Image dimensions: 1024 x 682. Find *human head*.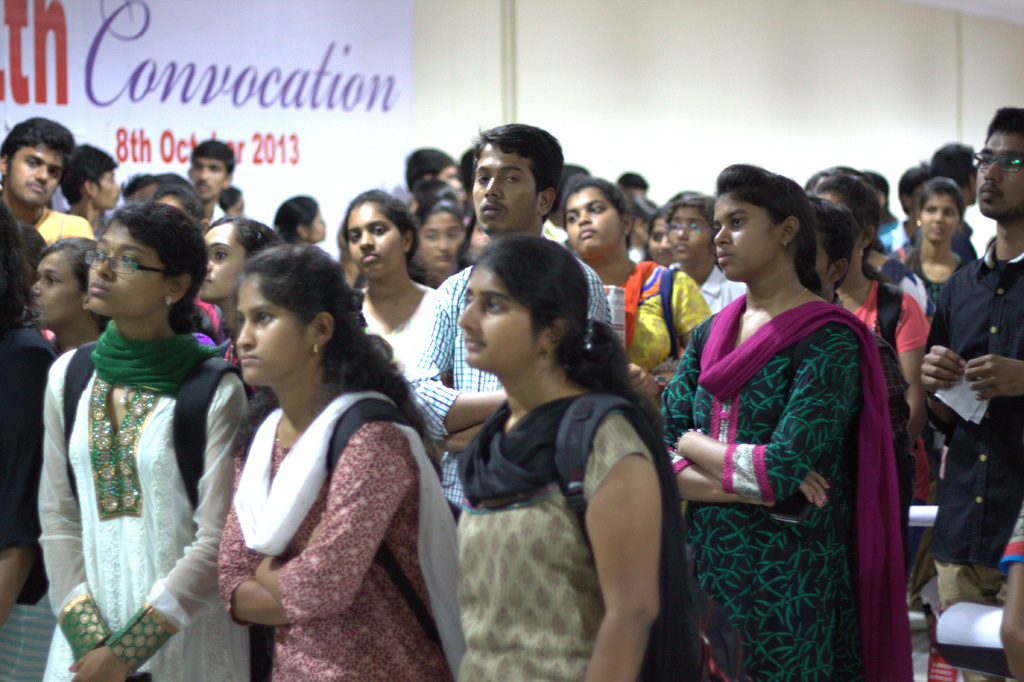
0,199,27,318.
